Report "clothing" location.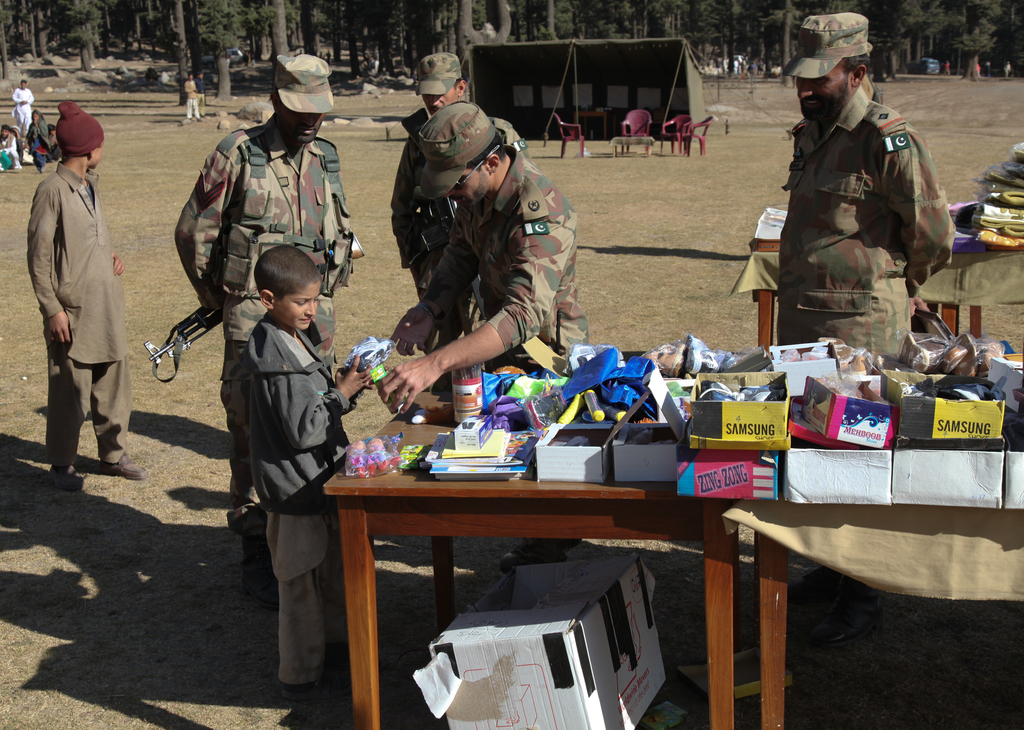
Report: <box>17,134,24,163</box>.
